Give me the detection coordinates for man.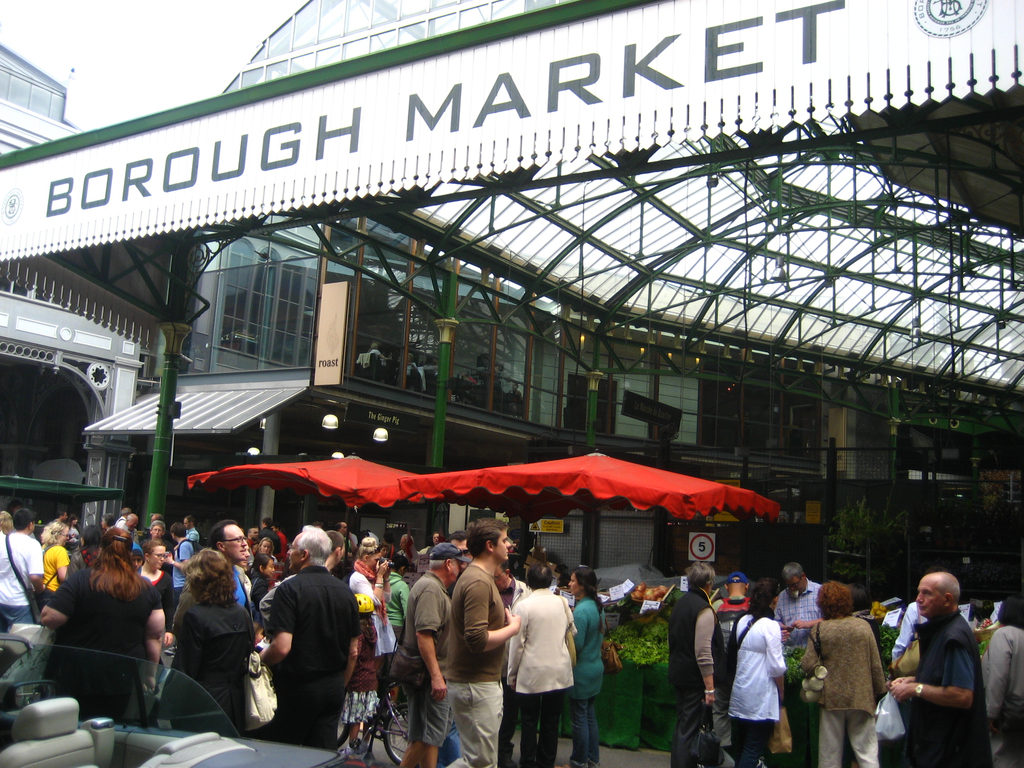
(113, 504, 131, 529).
